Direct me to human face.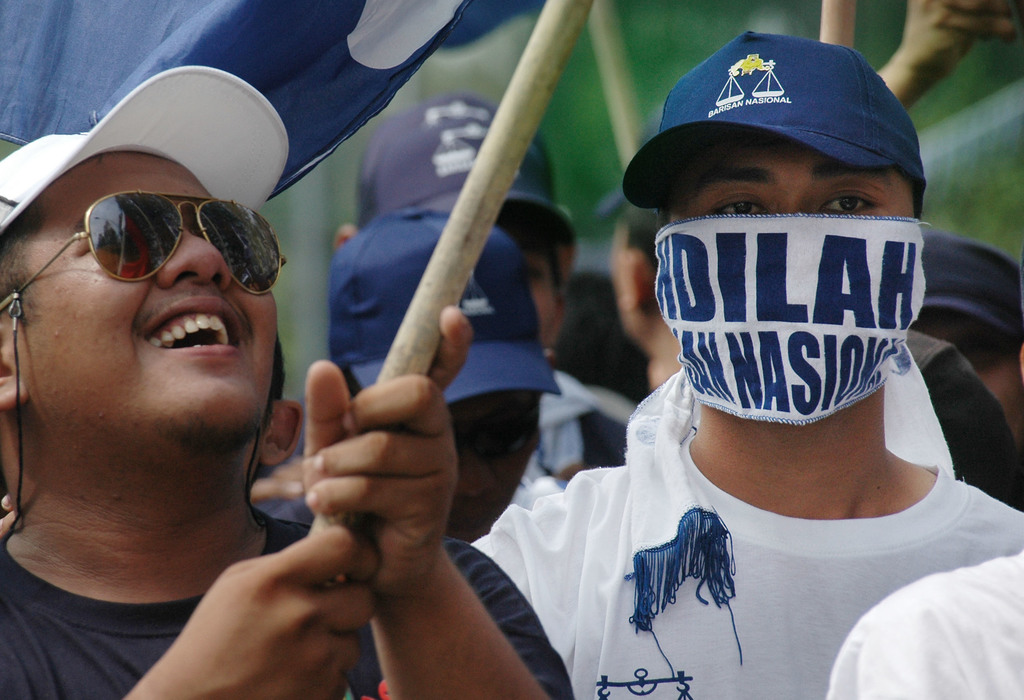
Direction: 440, 386, 545, 542.
